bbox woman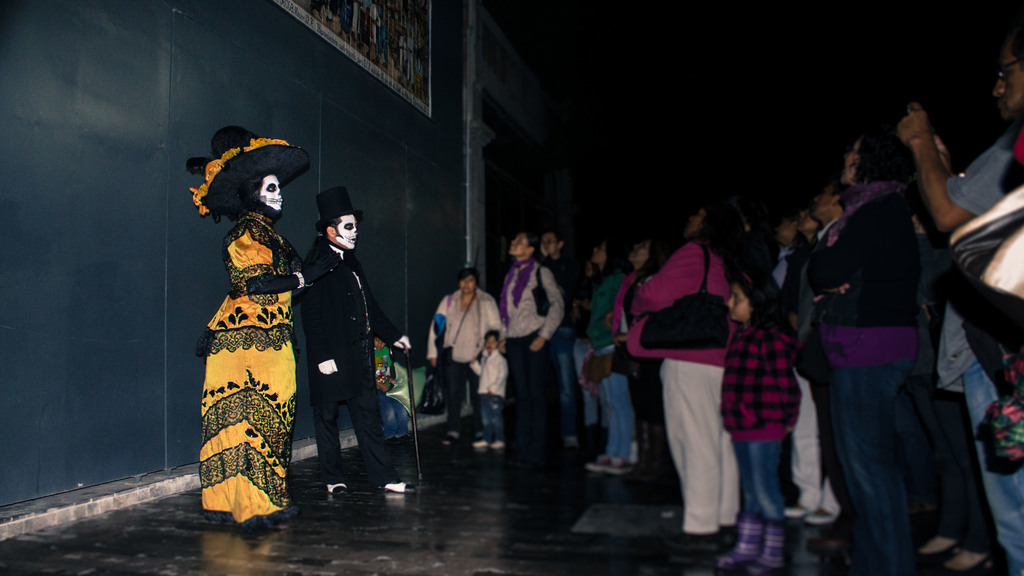
[588, 227, 653, 466]
